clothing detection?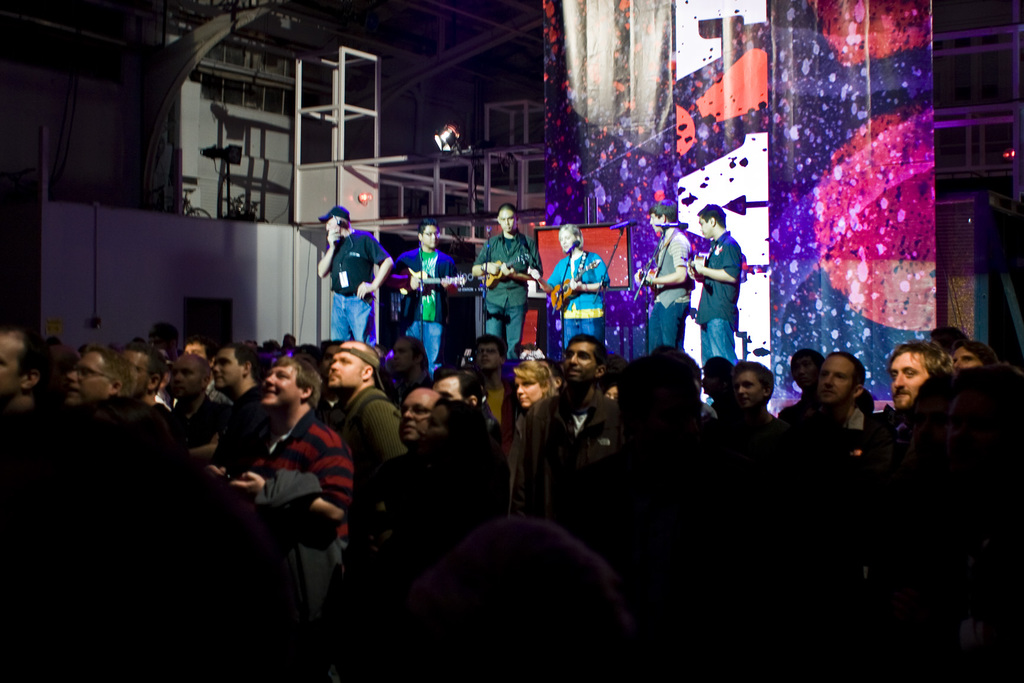
crop(473, 381, 515, 457)
